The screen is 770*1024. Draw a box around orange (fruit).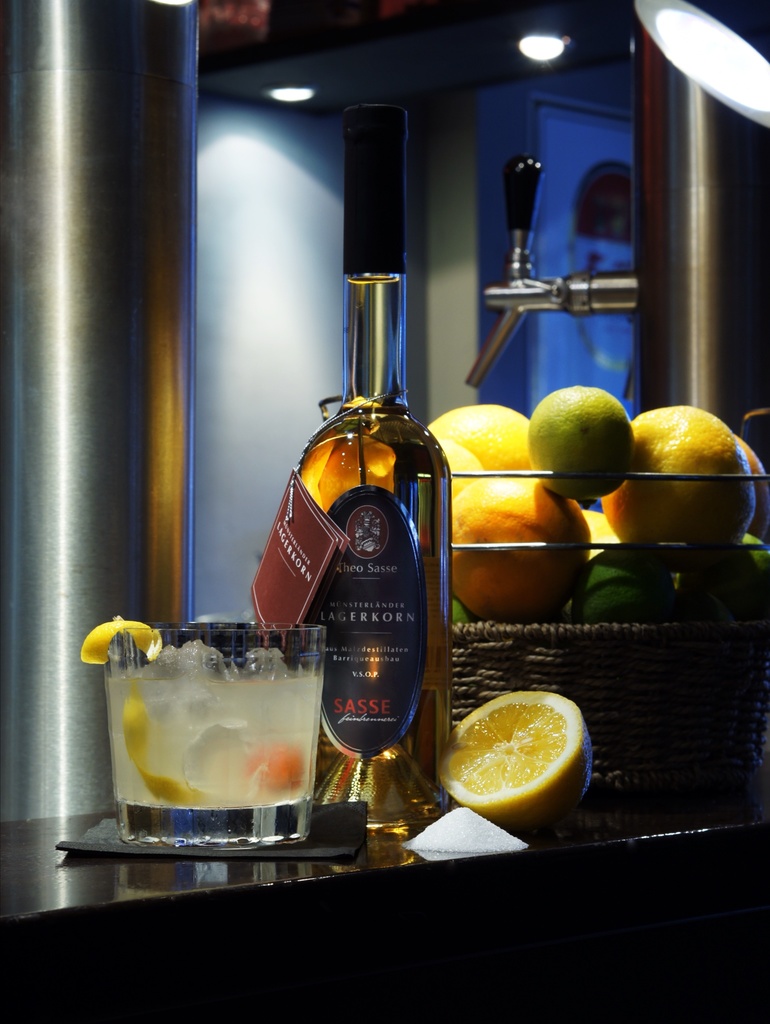
430 692 586 813.
